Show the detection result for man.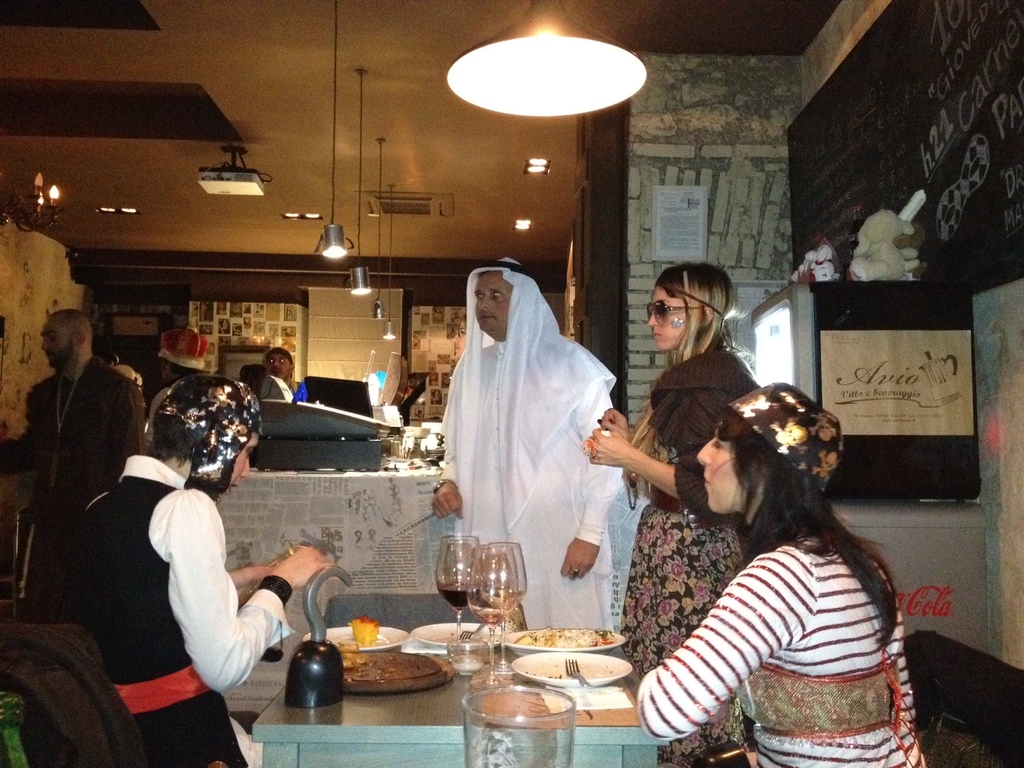
box(417, 252, 630, 632).
